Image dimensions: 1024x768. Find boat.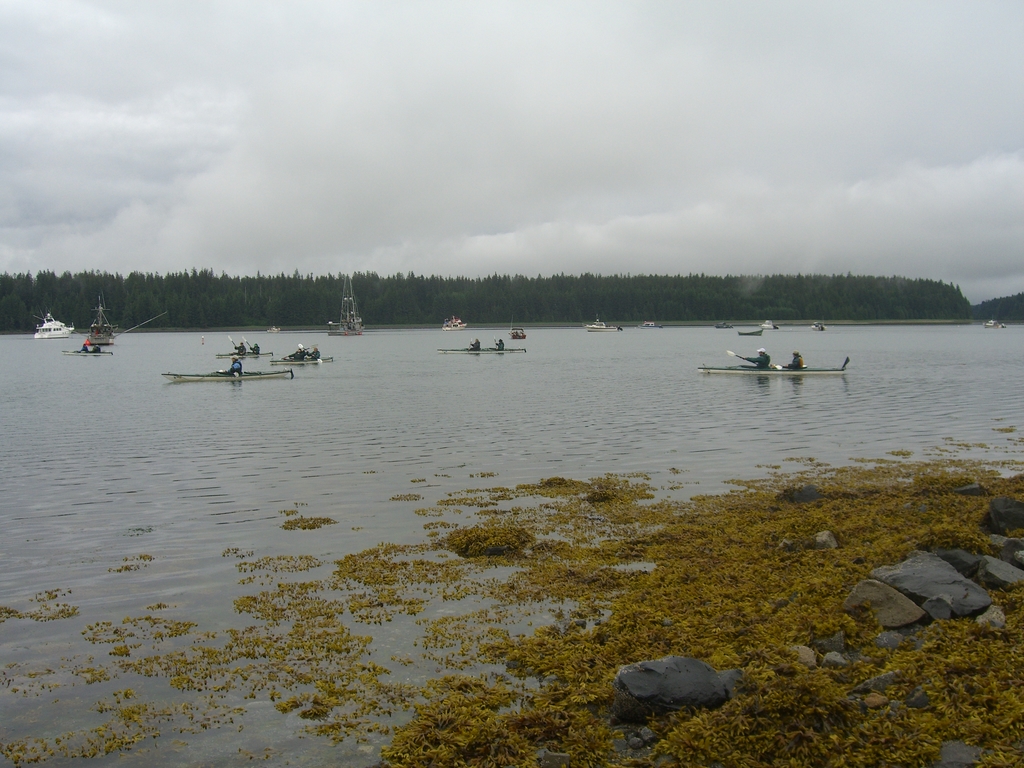
594, 322, 605, 331.
